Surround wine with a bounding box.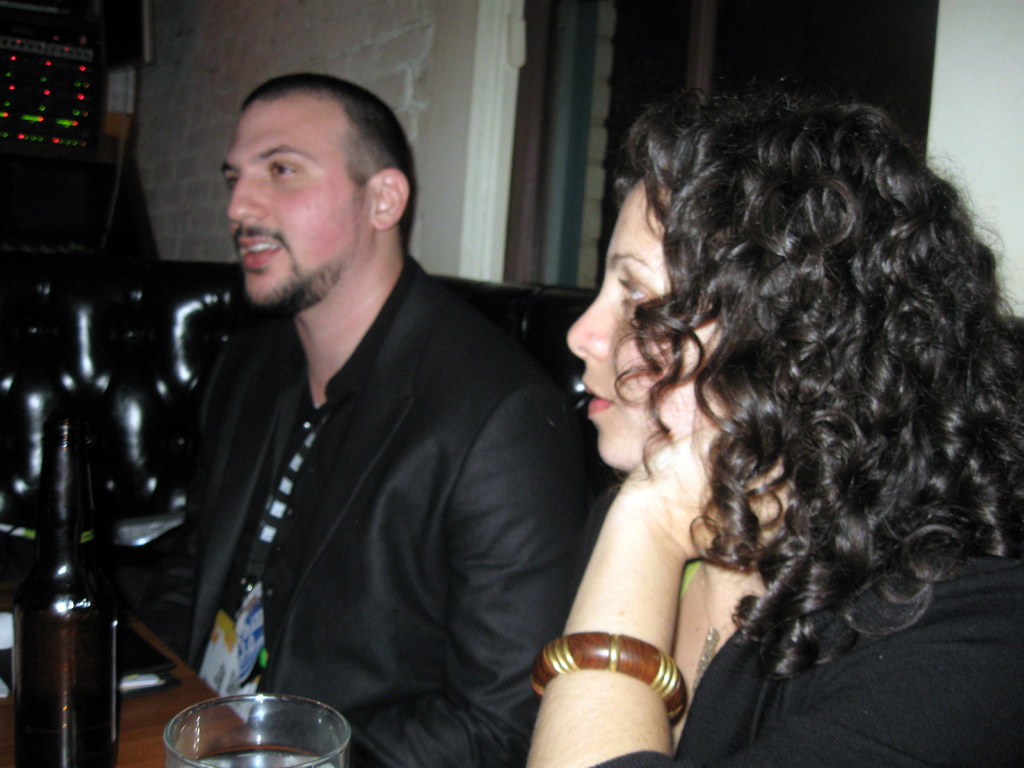
Rect(0, 388, 128, 767).
